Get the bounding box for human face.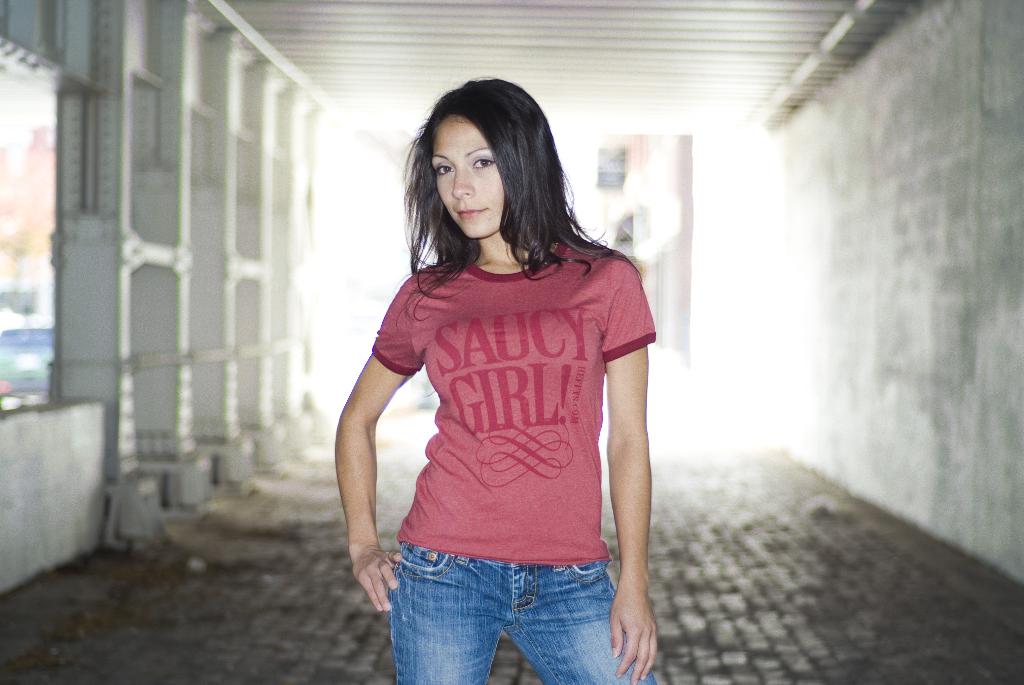
Rect(428, 114, 504, 241).
